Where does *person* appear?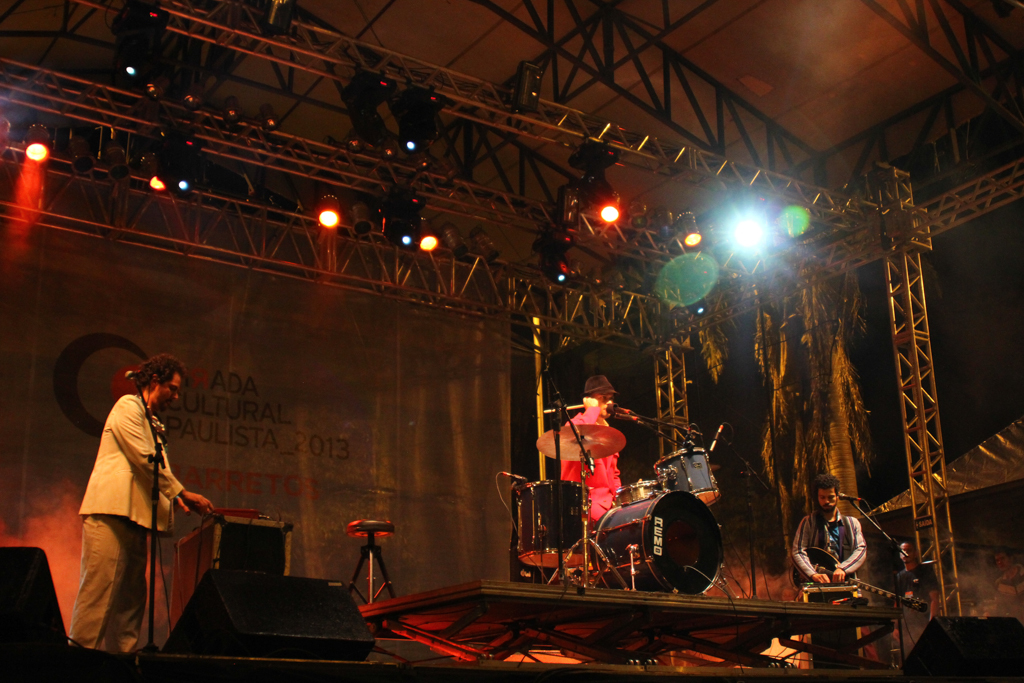
Appears at left=561, top=376, right=622, bottom=530.
